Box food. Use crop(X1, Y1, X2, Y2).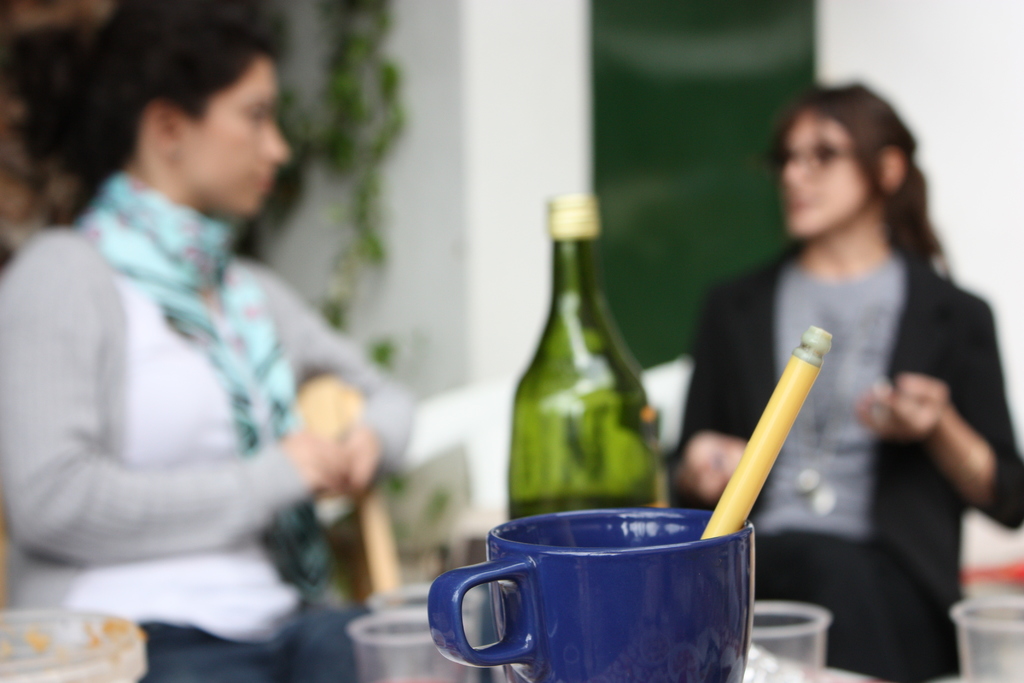
crop(24, 628, 52, 658).
